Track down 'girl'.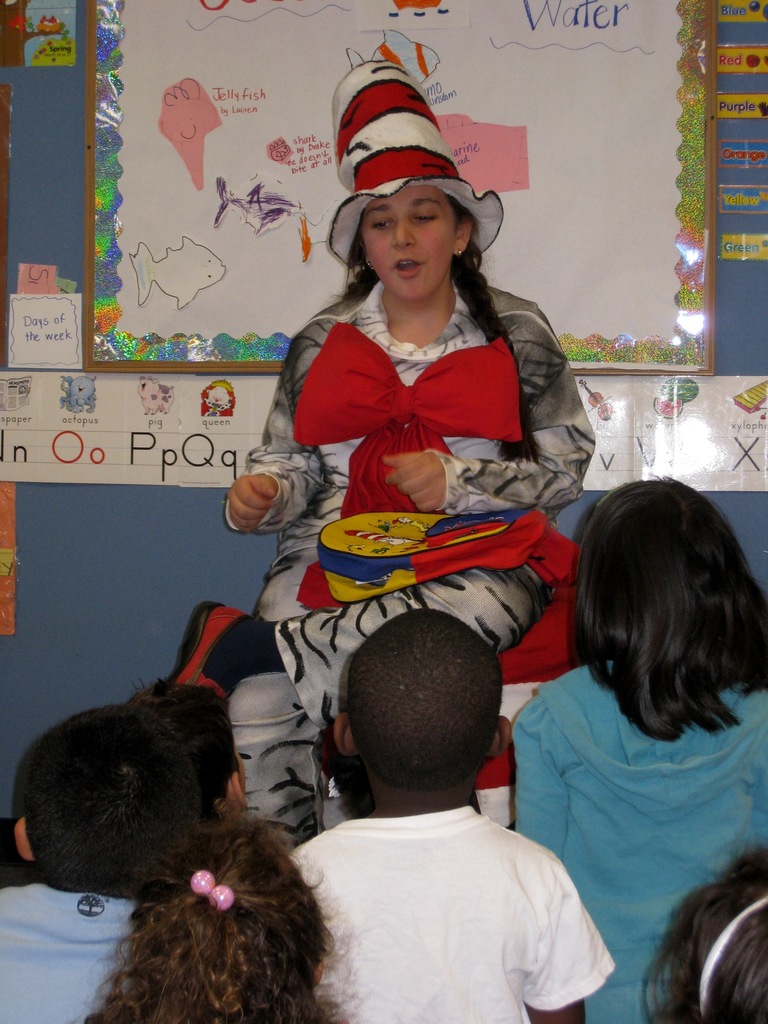
Tracked to {"x1": 81, "y1": 807, "x2": 357, "y2": 1023}.
